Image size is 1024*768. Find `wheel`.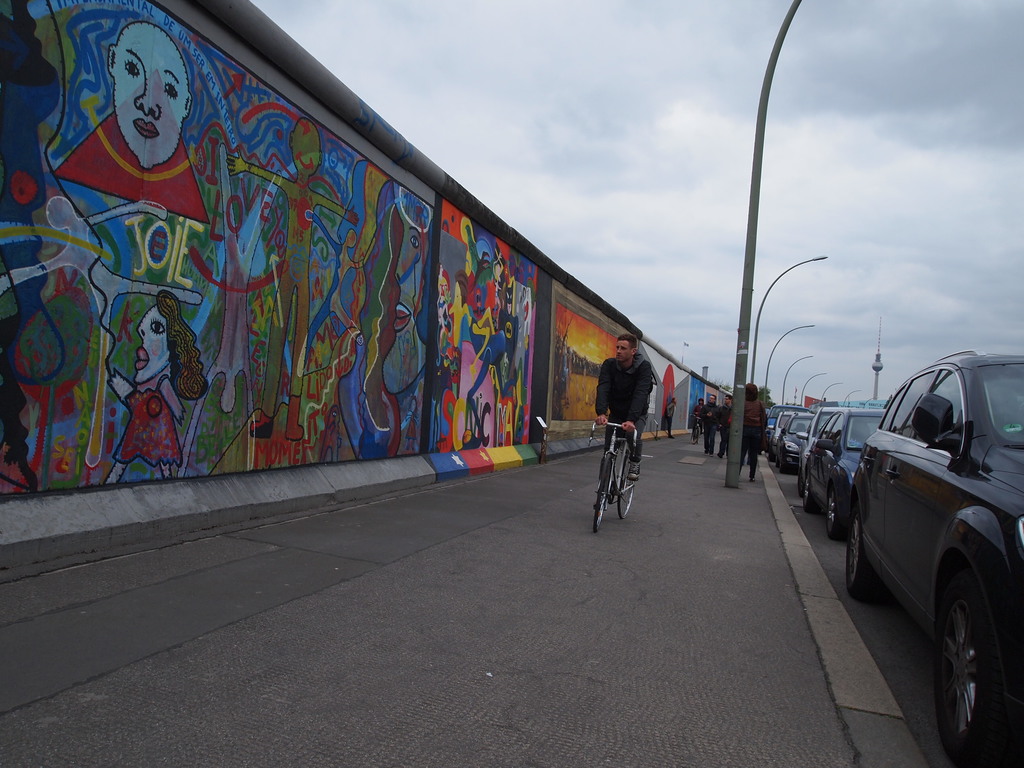
pyautogui.locateOnScreen(803, 475, 819, 515).
